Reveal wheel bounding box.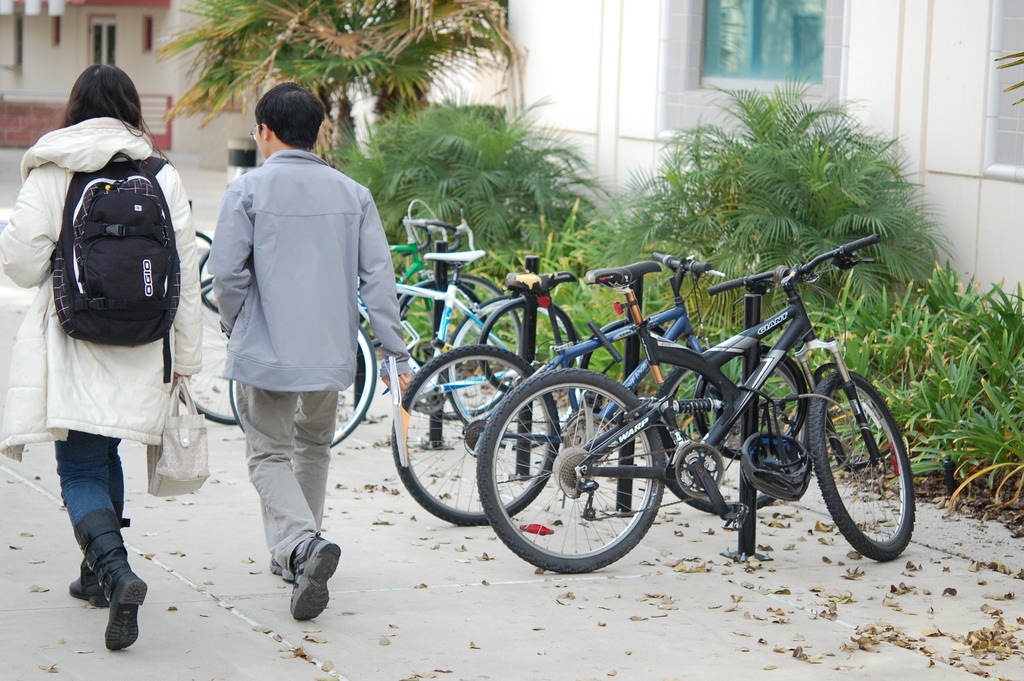
Revealed: 164,275,243,439.
